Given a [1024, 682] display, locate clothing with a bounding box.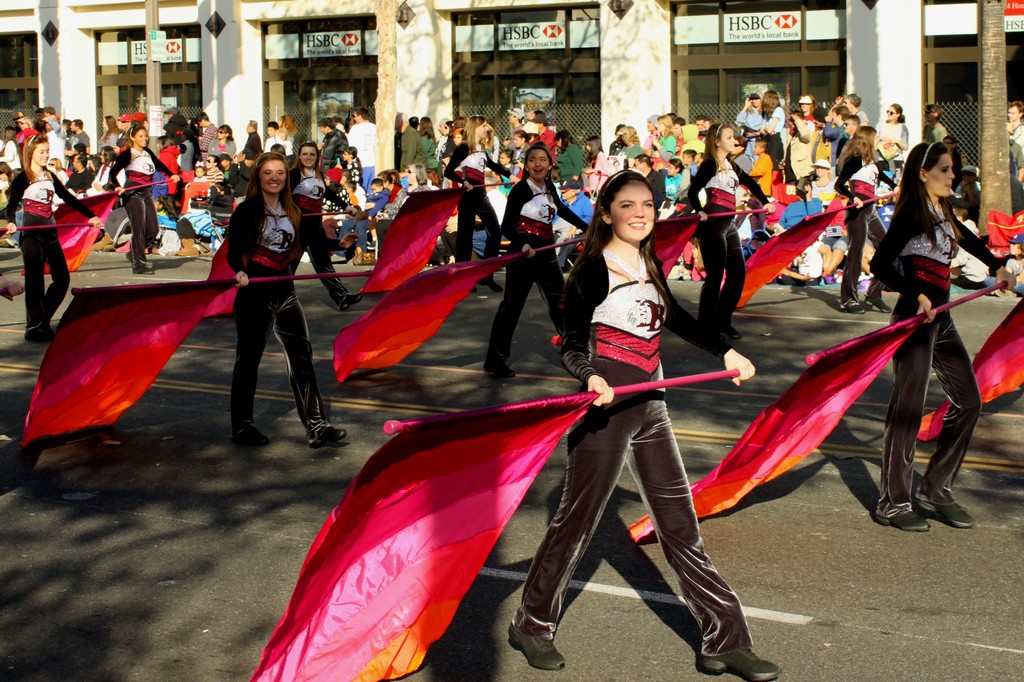
Located: (x1=105, y1=144, x2=173, y2=267).
